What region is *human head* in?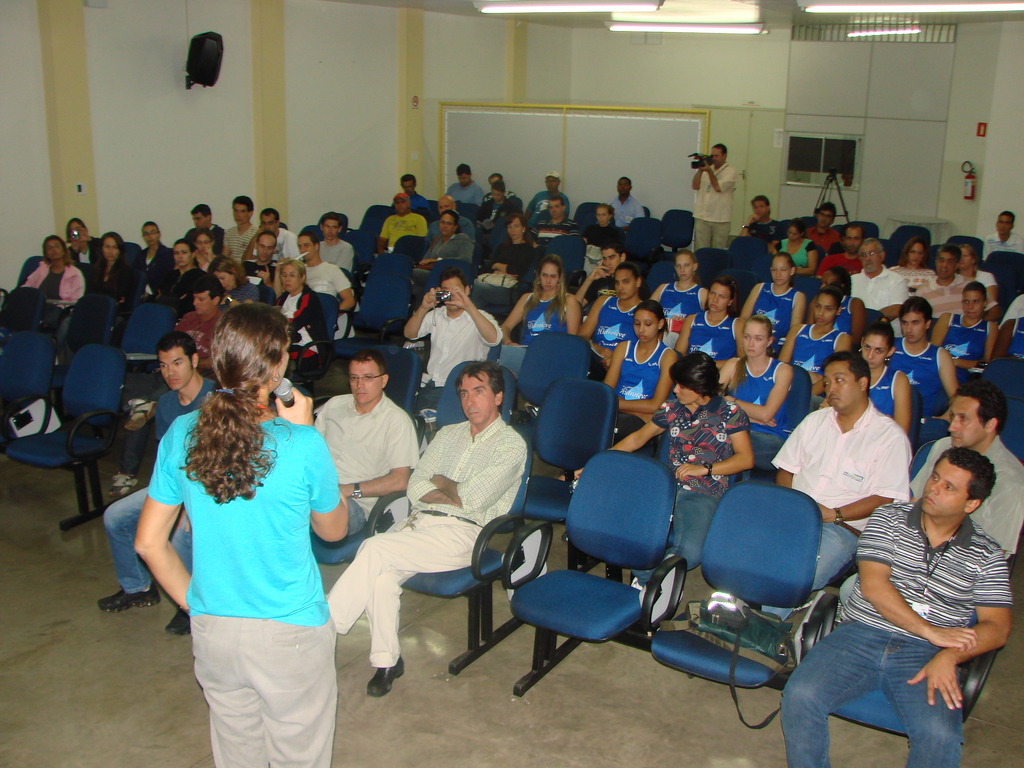
l=42, t=234, r=65, b=260.
